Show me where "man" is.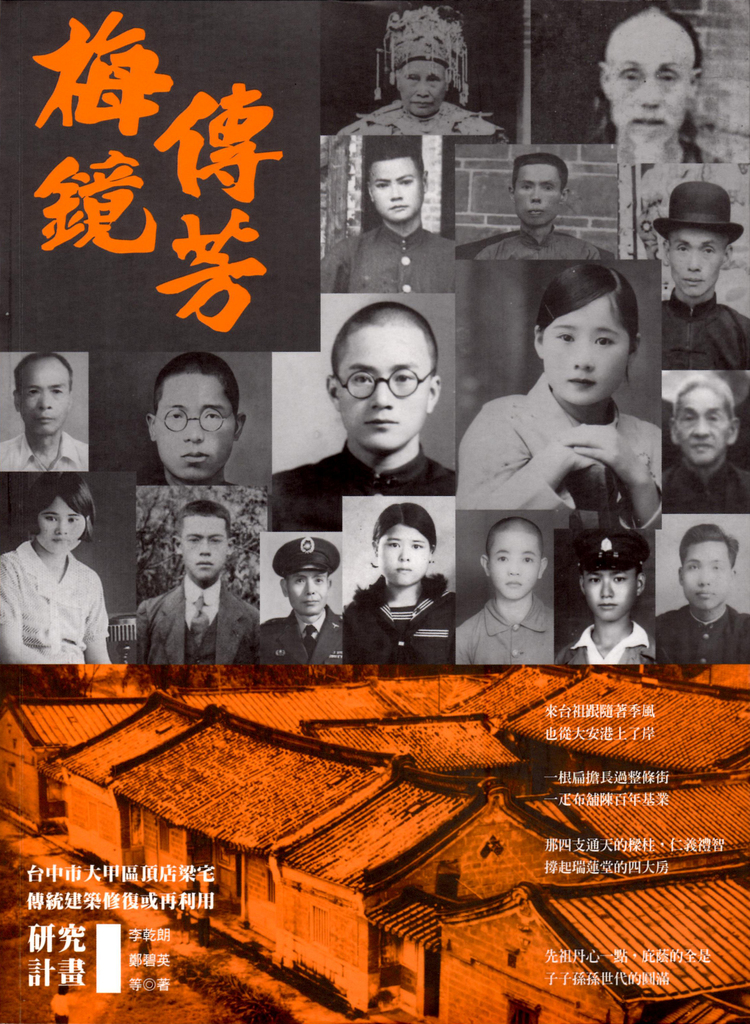
"man" is at Rect(581, 3, 724, 166).
